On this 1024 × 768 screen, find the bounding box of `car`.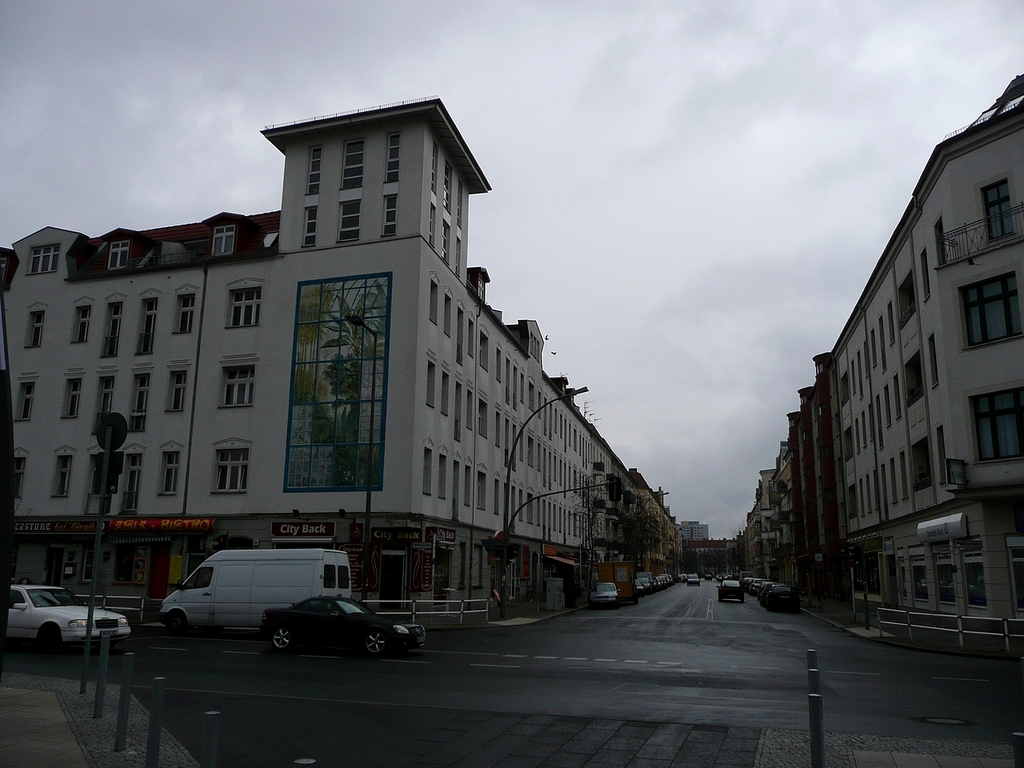
Bounding box: 588/580/622/610.
